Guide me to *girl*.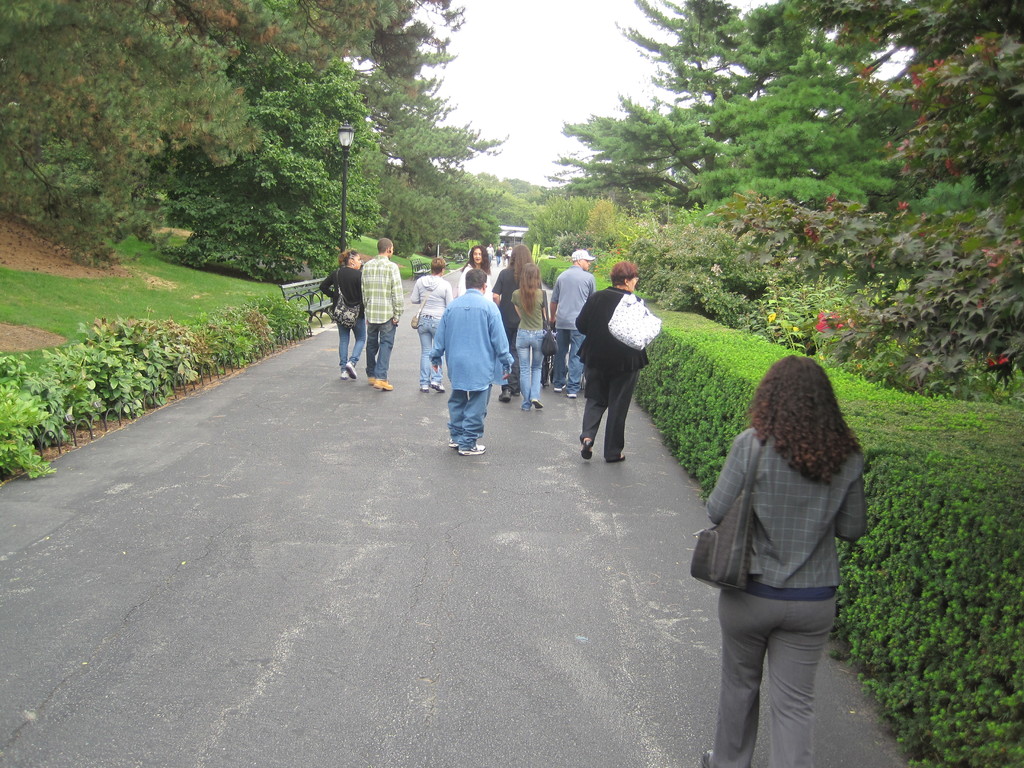
Guidance: x1=493, y1=245, x2=543, y2=394.
